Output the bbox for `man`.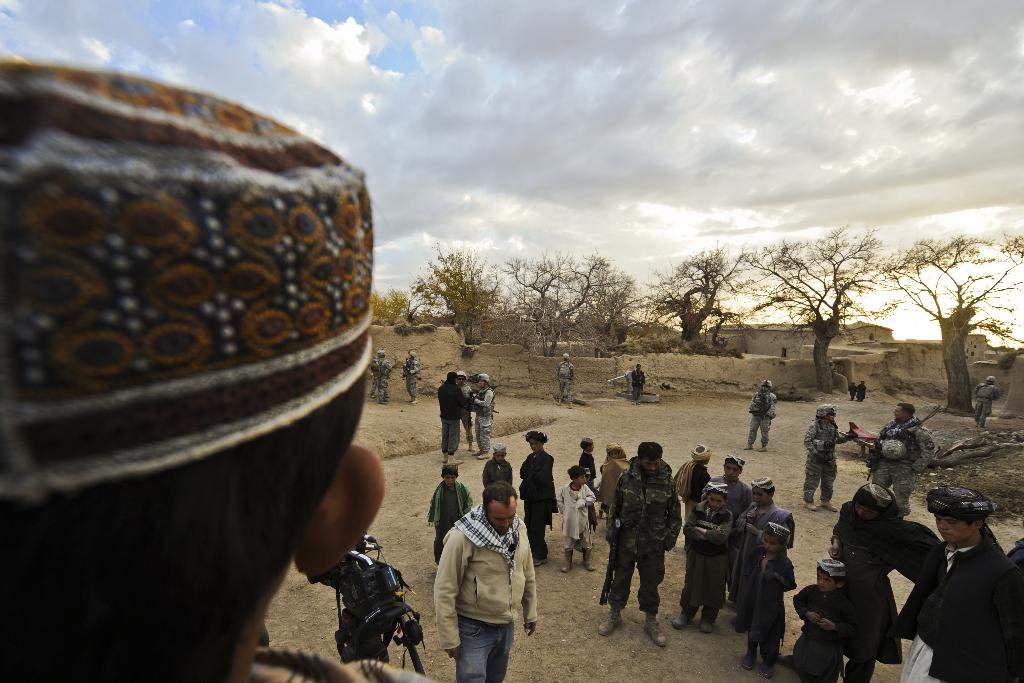
bbox=[870, 394, 935, 516].
